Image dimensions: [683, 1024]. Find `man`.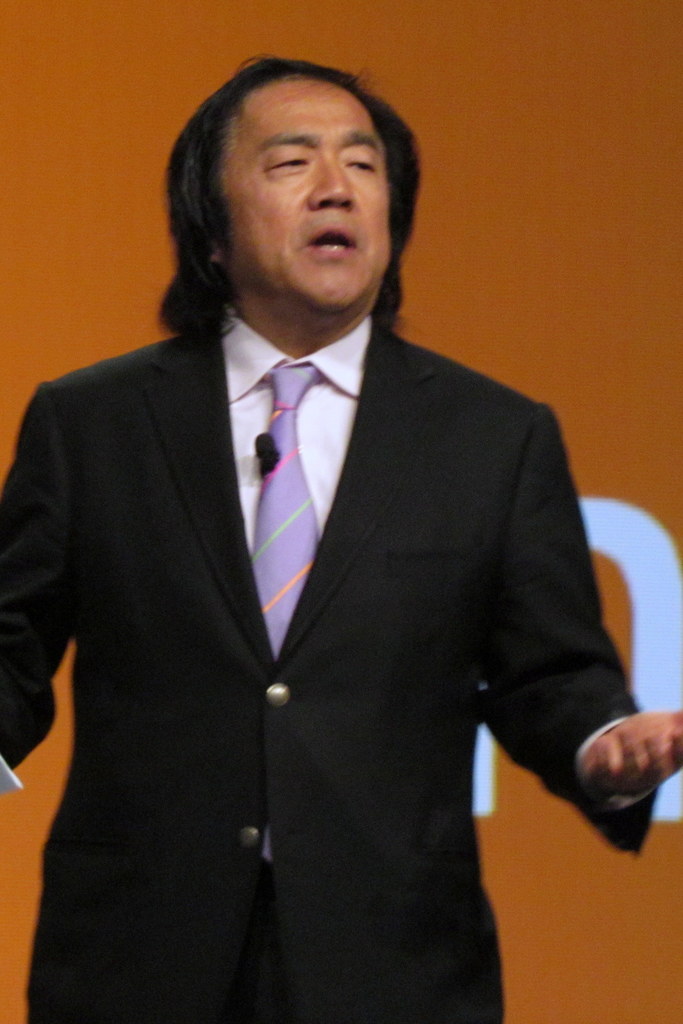
rect(0, 64, 682, 1023).
